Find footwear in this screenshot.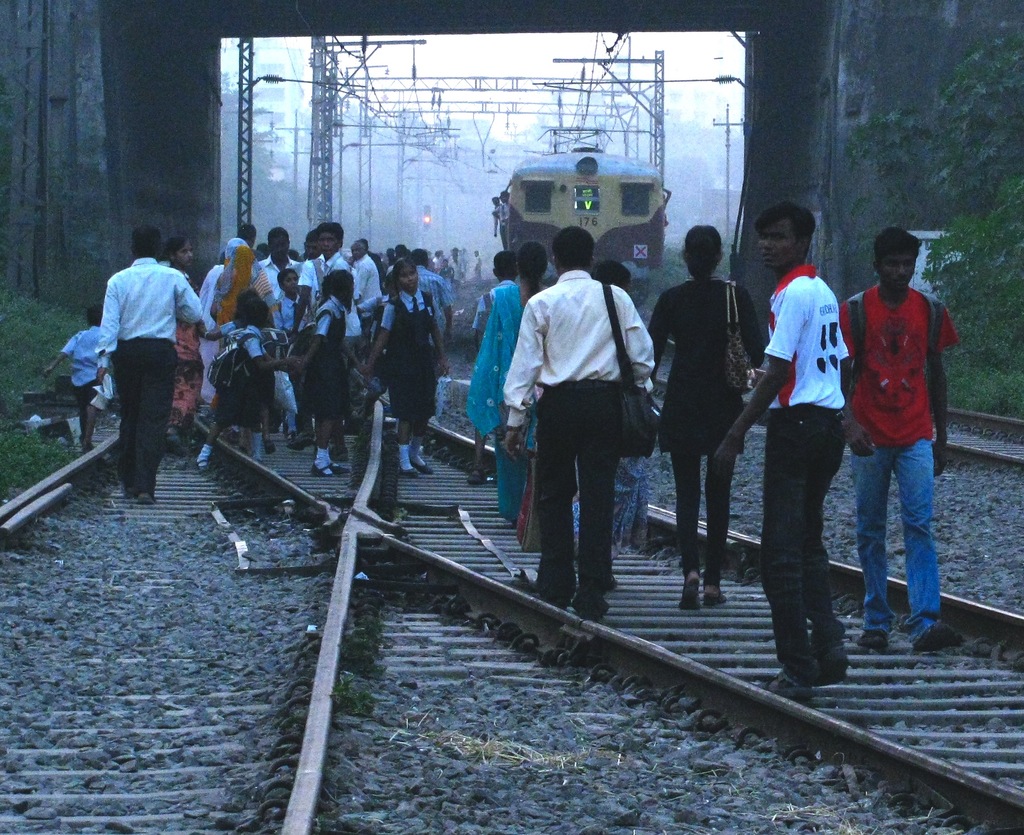
The bounding box for footwear is l=310, t=468, r=332, b=479.
